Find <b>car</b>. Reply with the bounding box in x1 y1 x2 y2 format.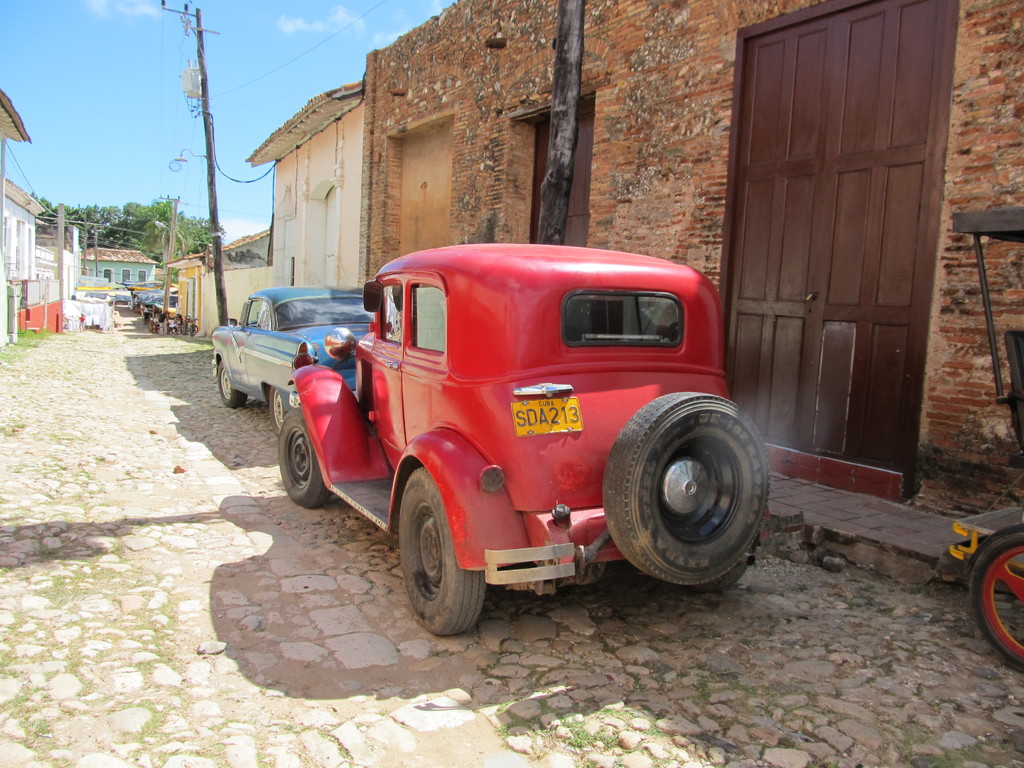
204 285 373 429.
